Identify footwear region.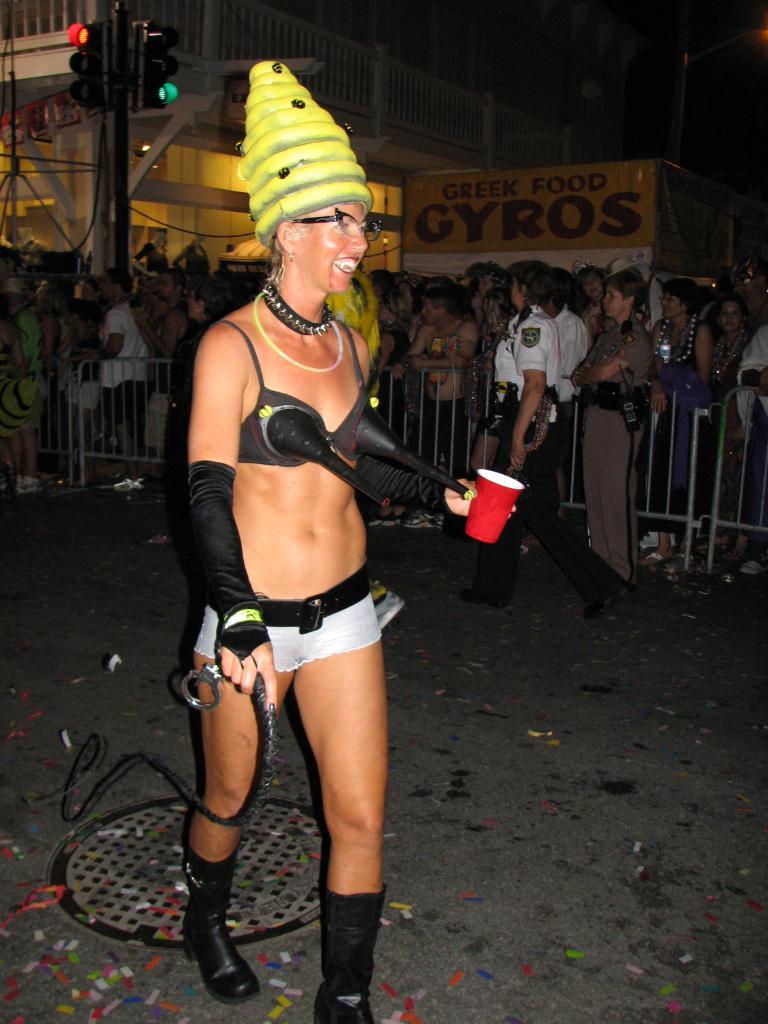
Region: [174,861,258,1006].
